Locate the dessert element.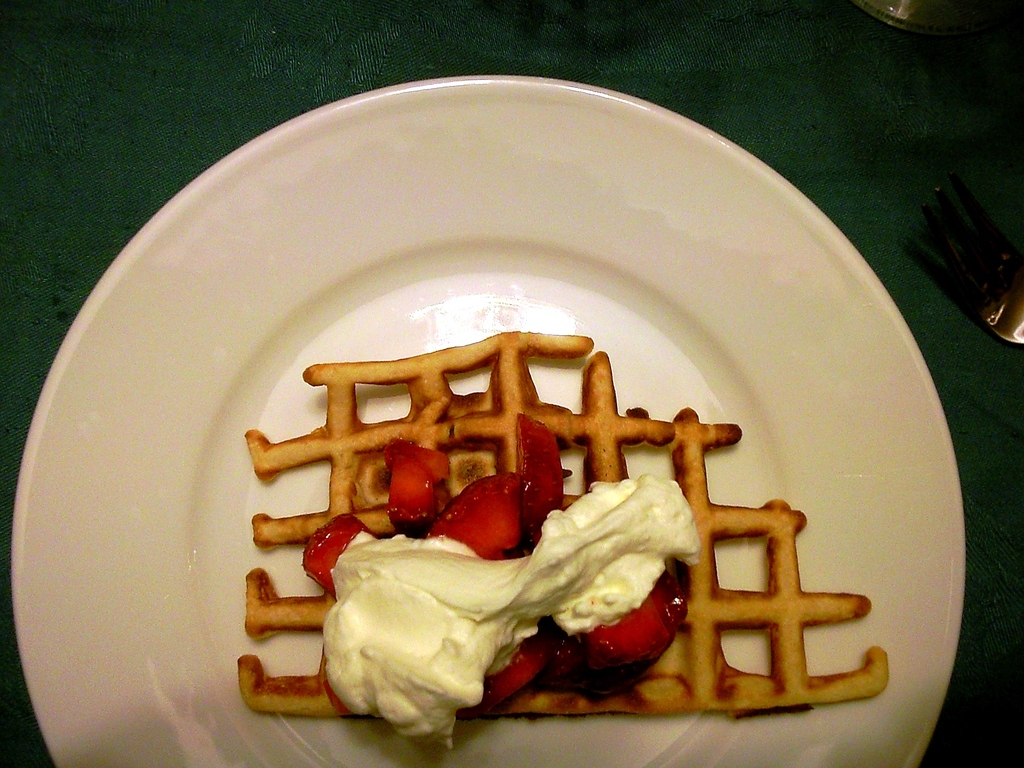
Element bbox: [x1=248, y1=326, x2=889, y2=751].
